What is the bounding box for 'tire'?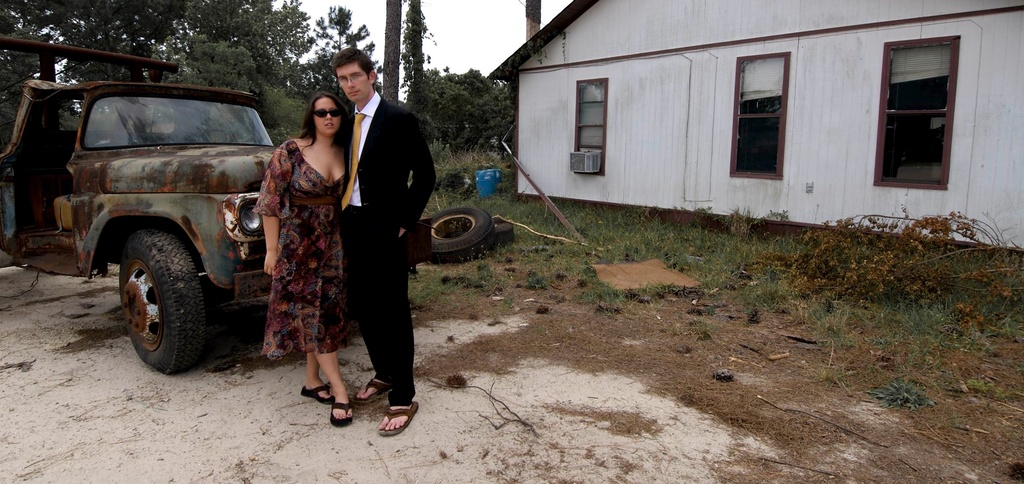
{"left": 102, "top": 221, "right": 207, "bottom": 371}.
